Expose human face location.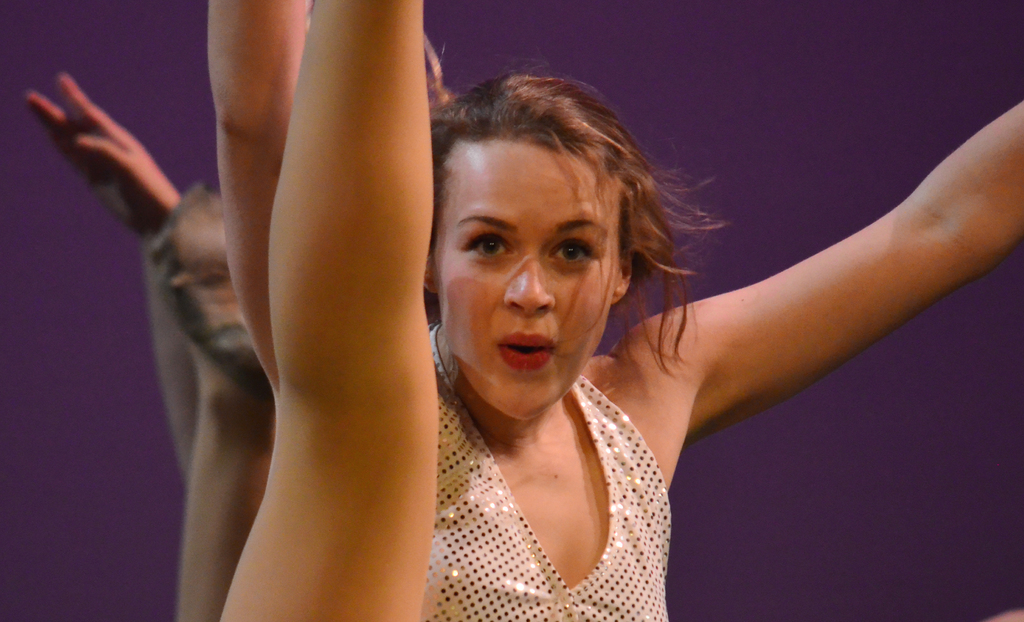
Exposed at bbox=[434, 146, 612, 420].
